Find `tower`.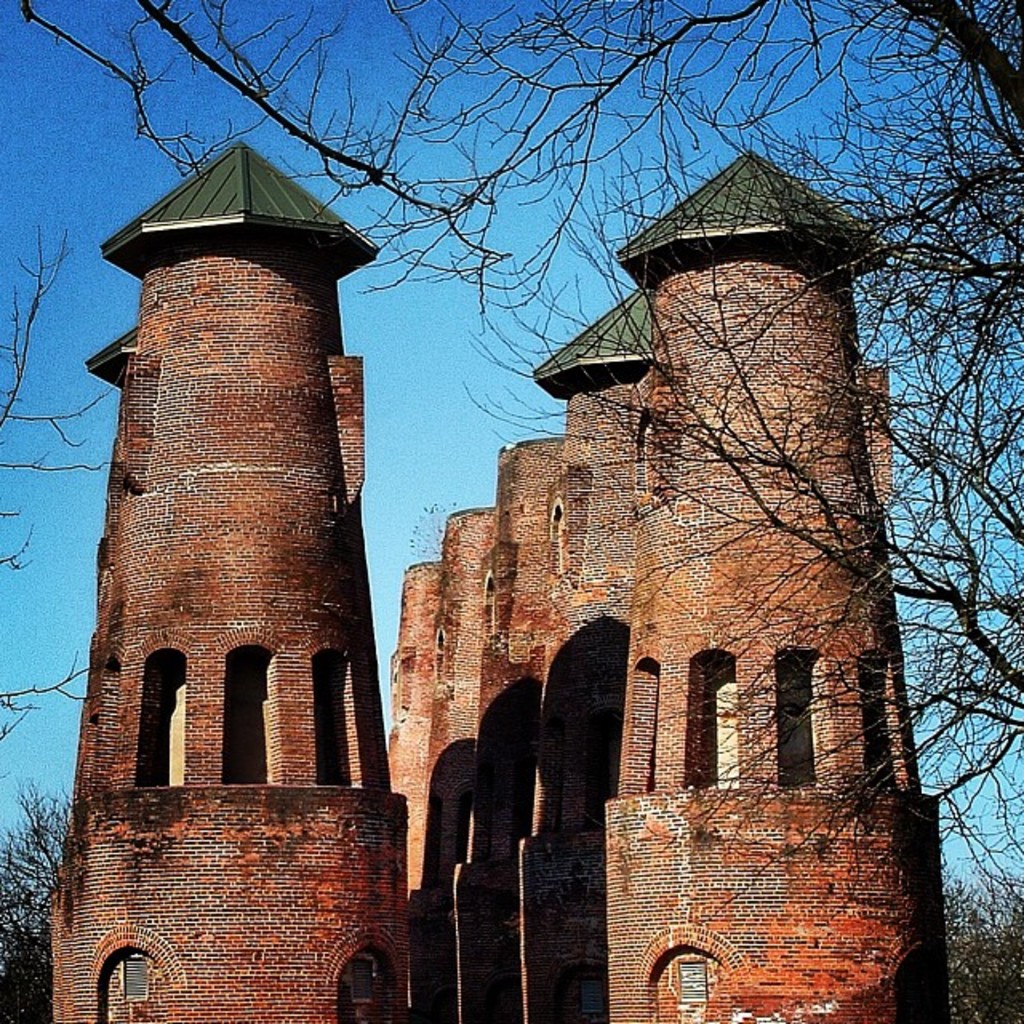
<box>0,107,963,1022</box>.
